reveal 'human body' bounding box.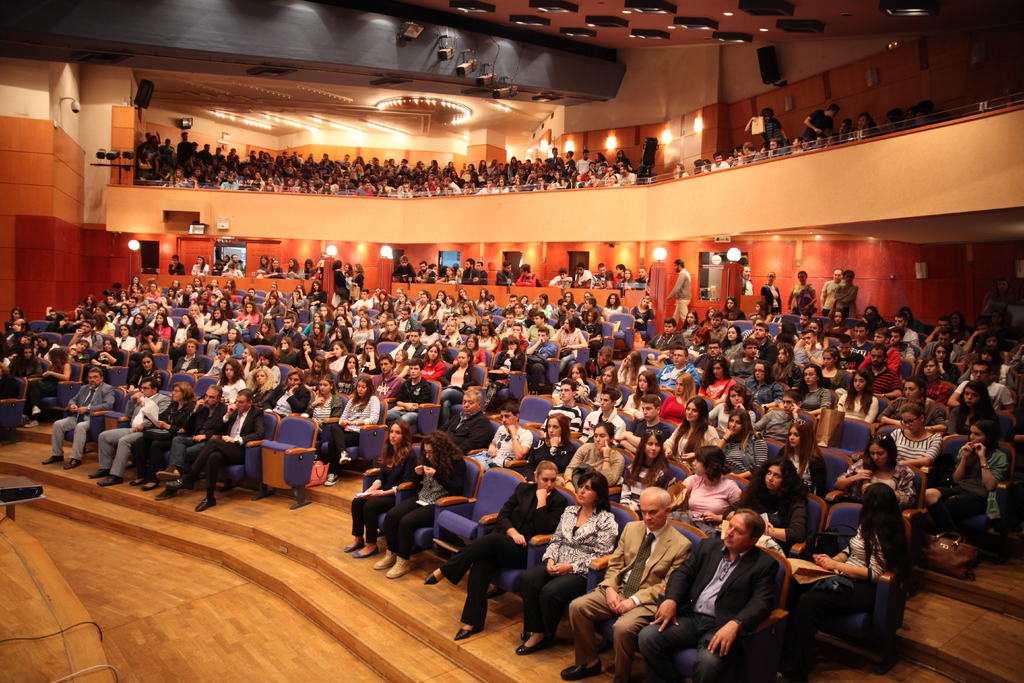
Revealed: region(42, 371, 119, 471).
